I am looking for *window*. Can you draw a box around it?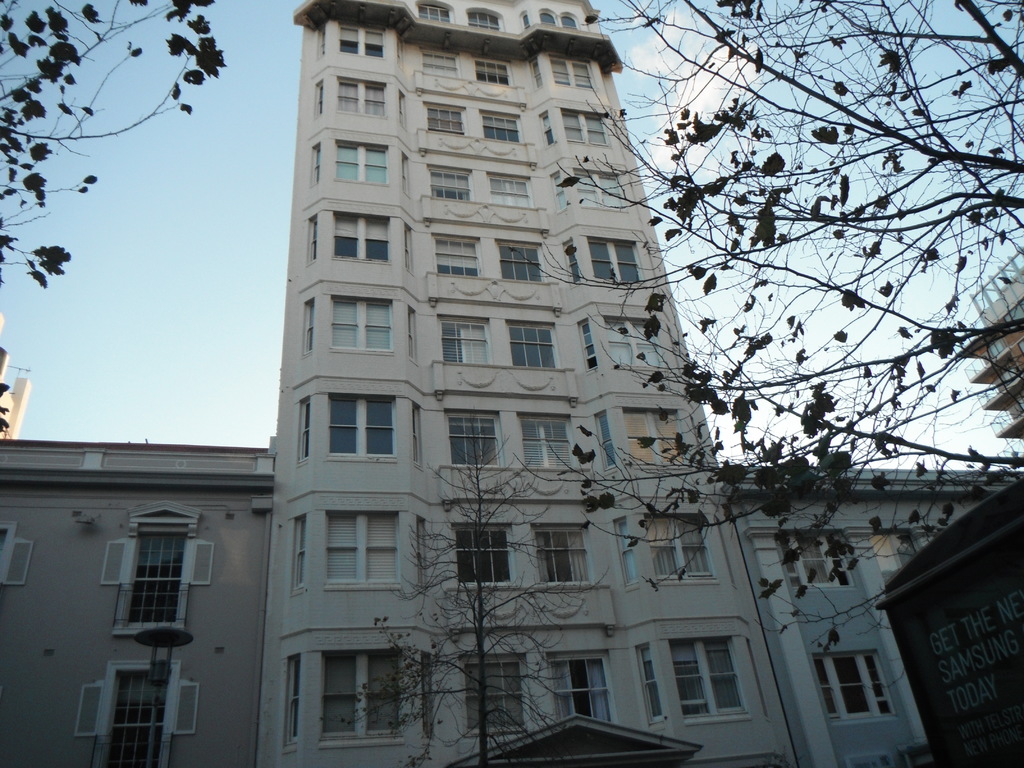
Sure, the bounding box is Rect(427, 49, 459, 79).
